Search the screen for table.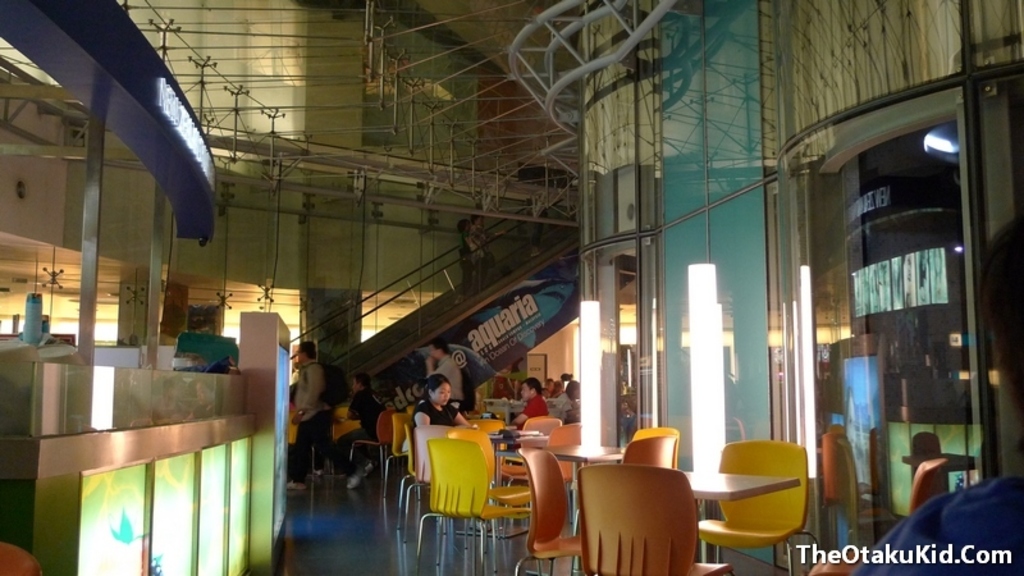
Found at {"left": 547, "top": 436, "right": 634, "bottom": 573}.
